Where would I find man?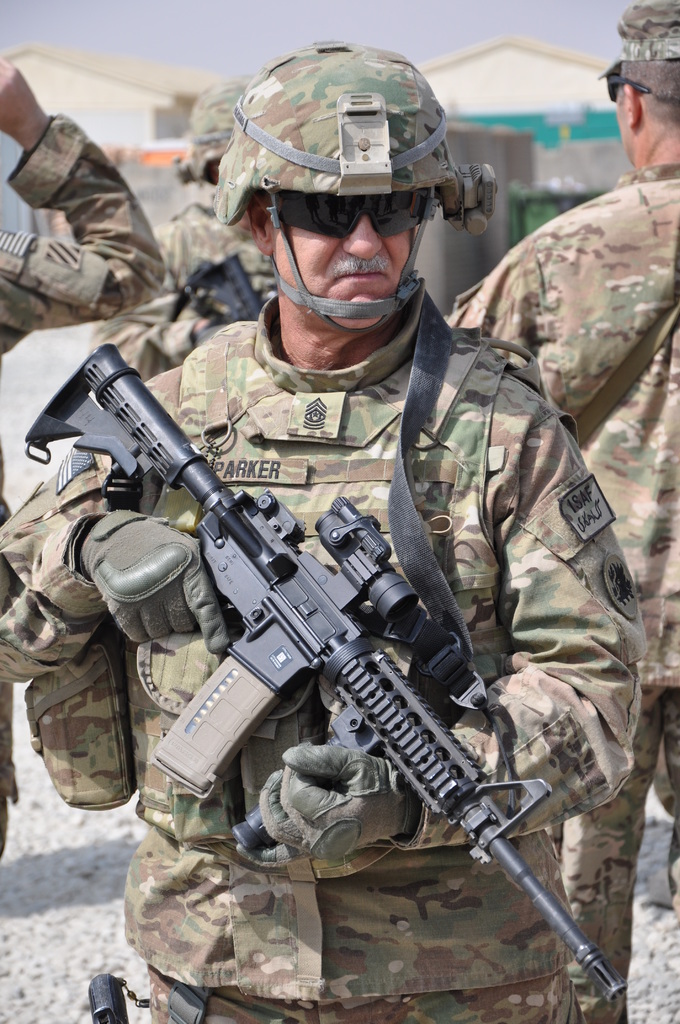
At bbox(0, 32, 654, 1023).
